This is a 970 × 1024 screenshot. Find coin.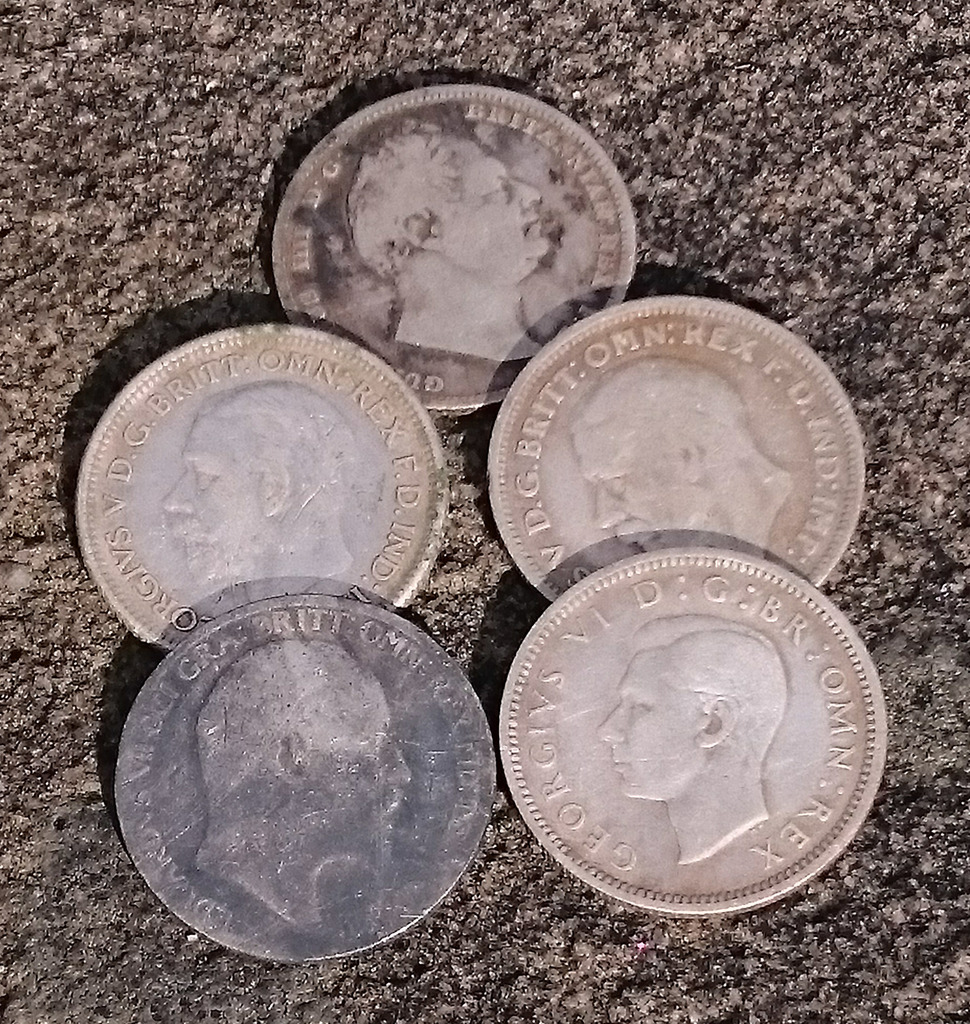
Bounding box: <region>489, 298, 875, 591</region>.
